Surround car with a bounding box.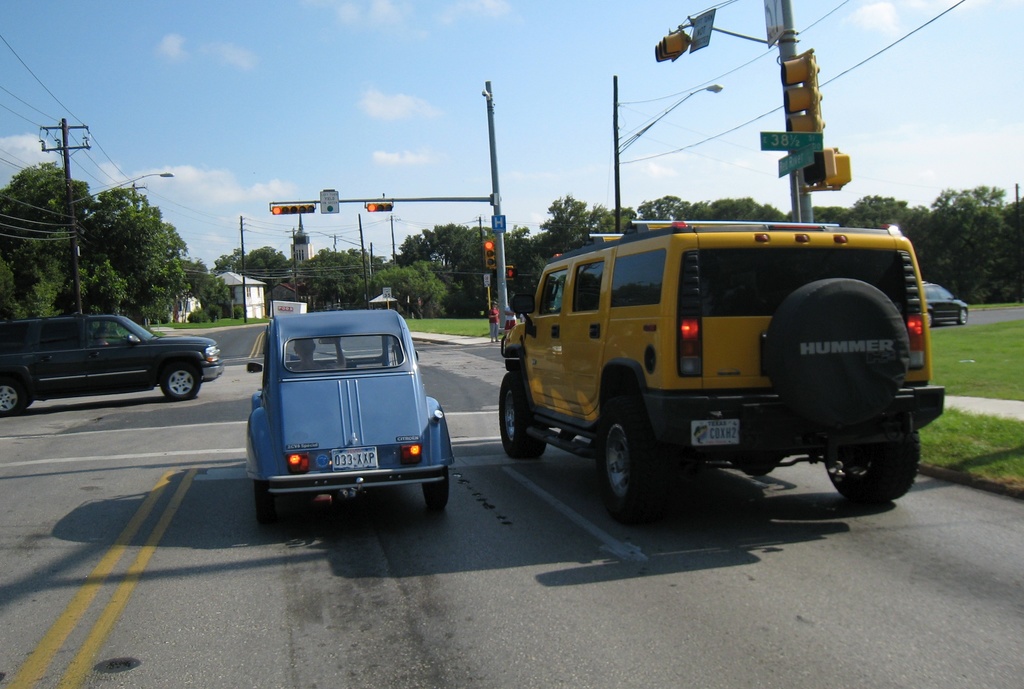
x1=918 y1=280 x2=969 y2=322.
